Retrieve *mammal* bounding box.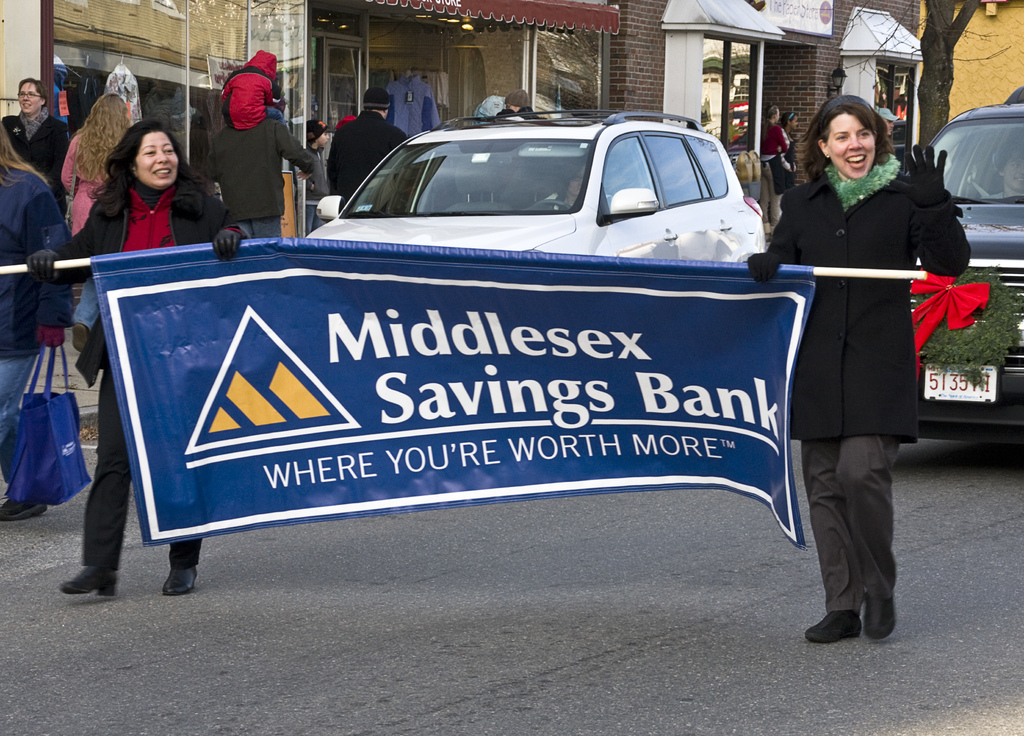
Bounding box: (206,117,316,236).
